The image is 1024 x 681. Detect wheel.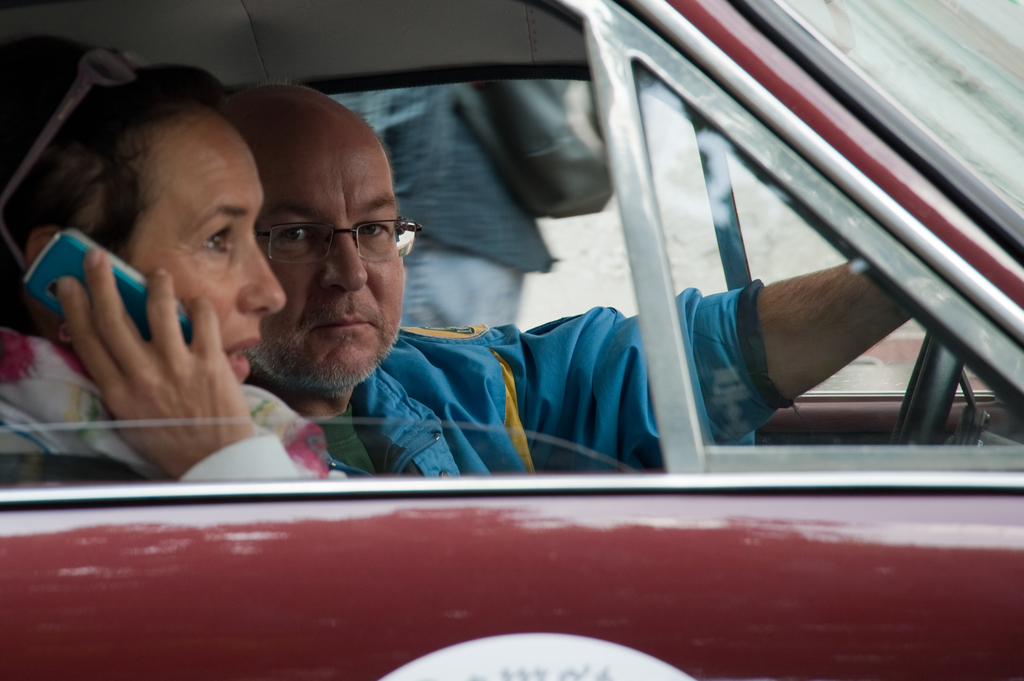
Detection: select_region(892, 335, 963, 446).
